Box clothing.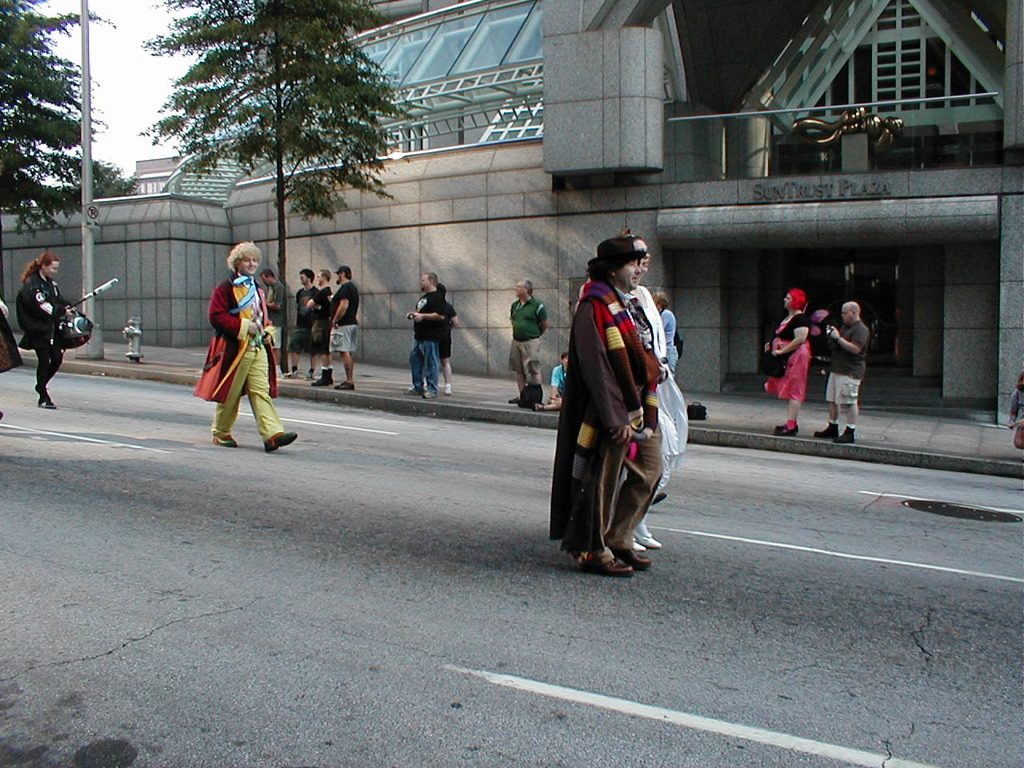
BBox(270, 275, 289, 345).
